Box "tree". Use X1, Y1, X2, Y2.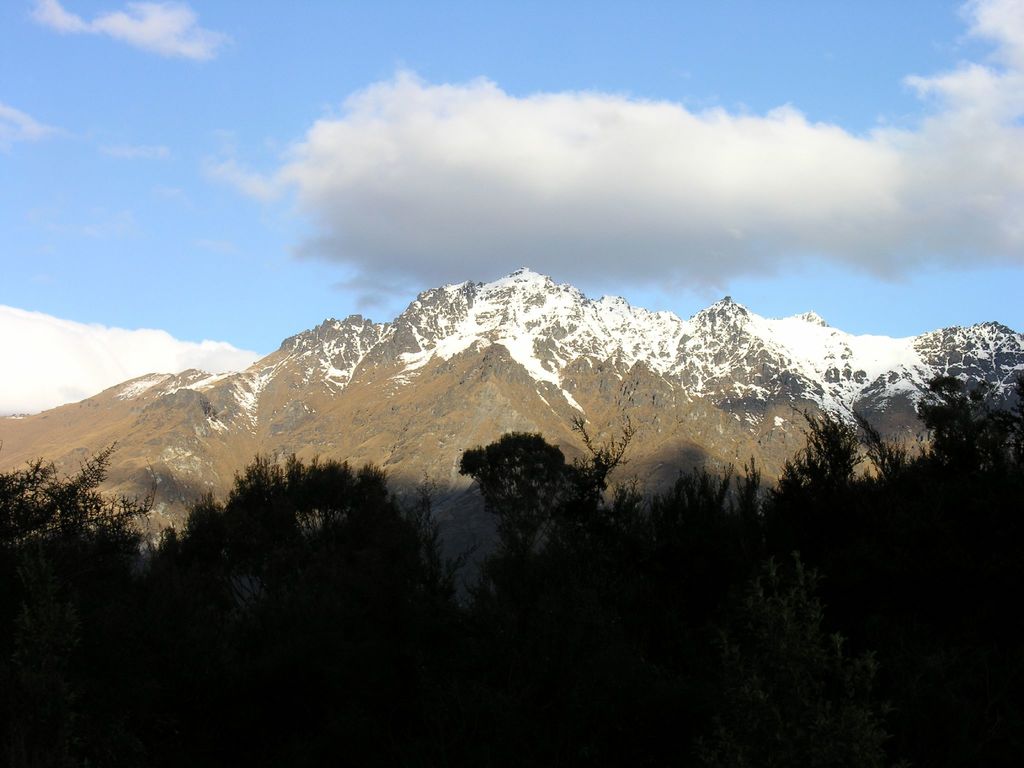
670, 447, 816, 734.
